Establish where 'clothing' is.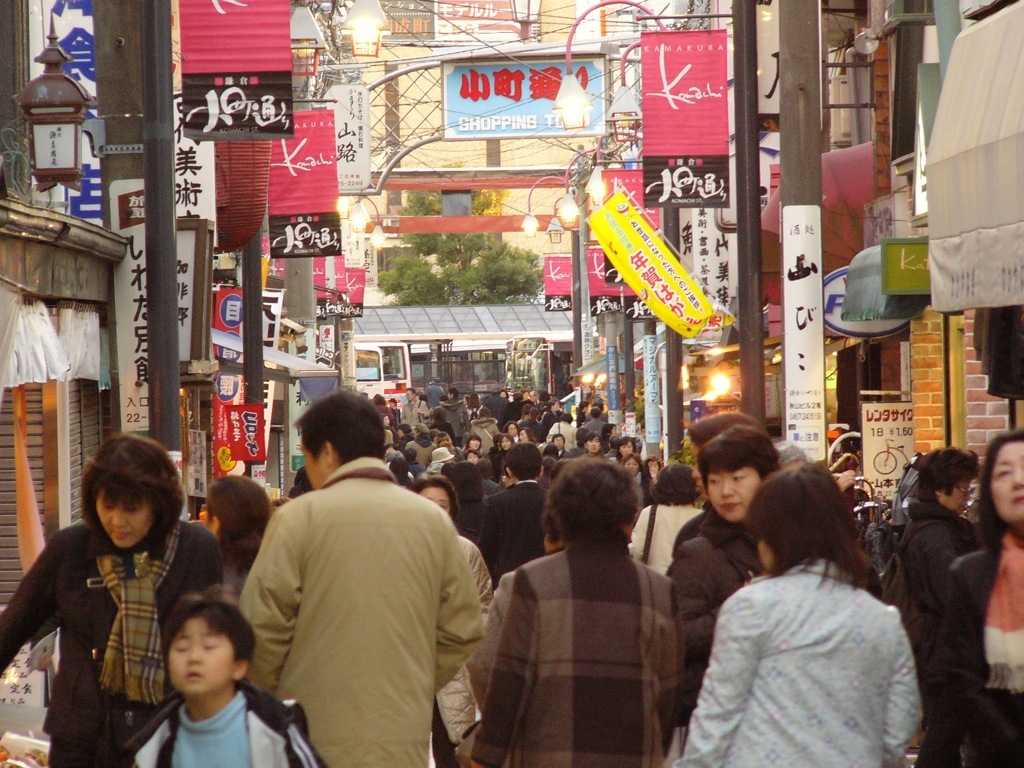
Established at (x1=925, y1=539, x2=1023, y2=767).
